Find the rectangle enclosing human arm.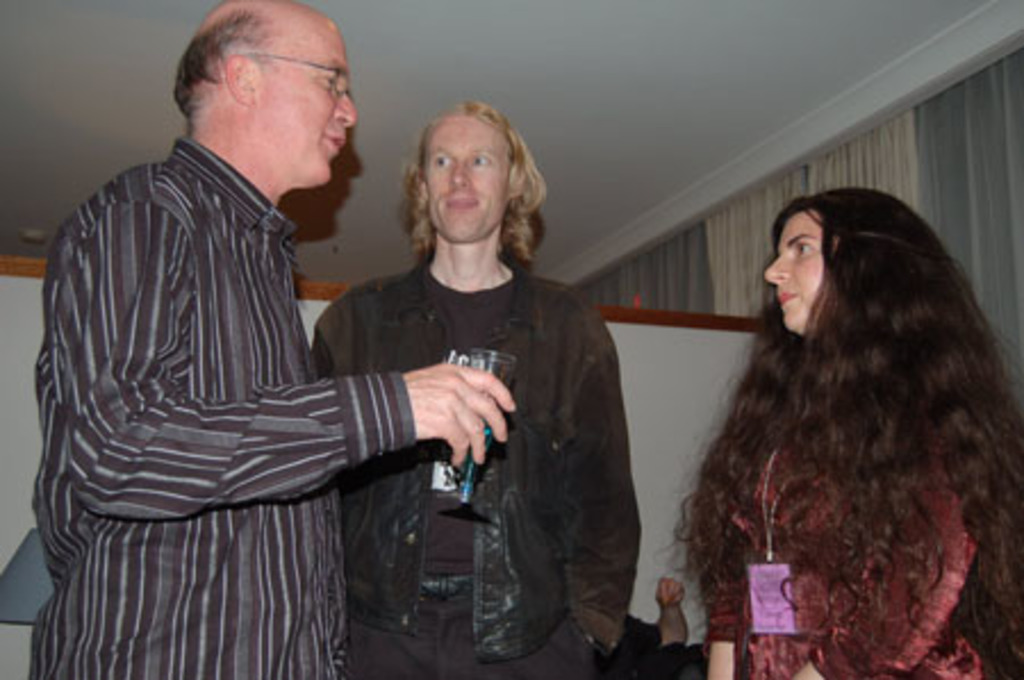
710:569:744:678.
